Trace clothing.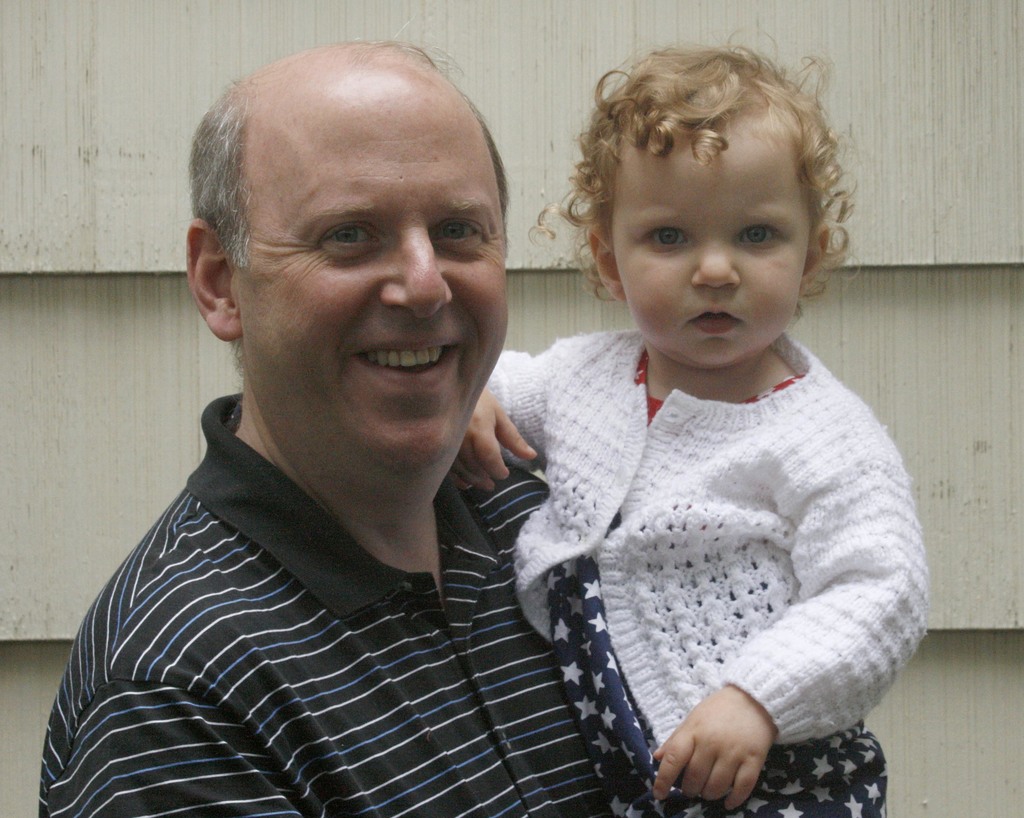
Traced to [36,393,614,817].
